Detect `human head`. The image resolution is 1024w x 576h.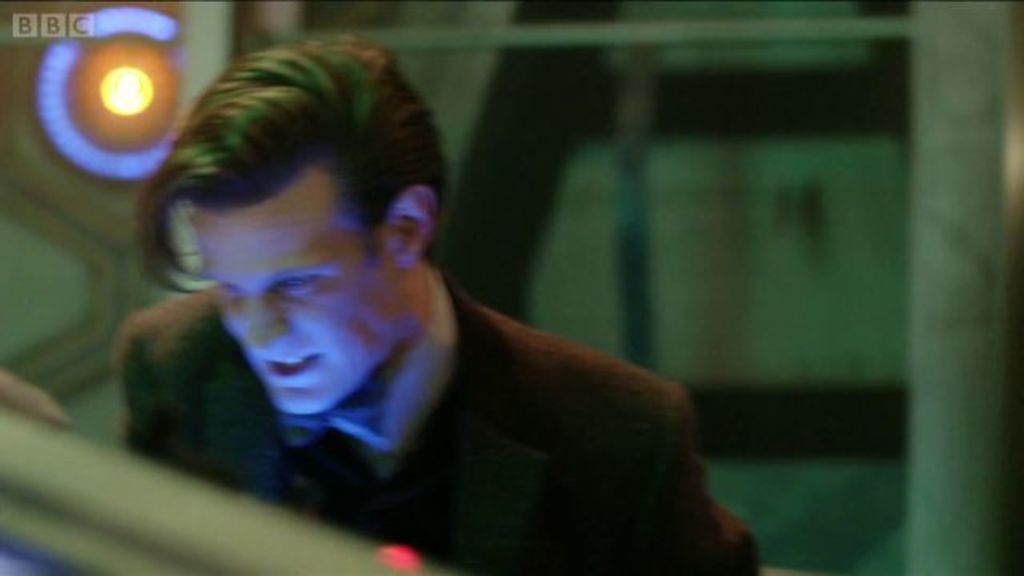
<bbox>152, 69, 432, 416</bbox>.
